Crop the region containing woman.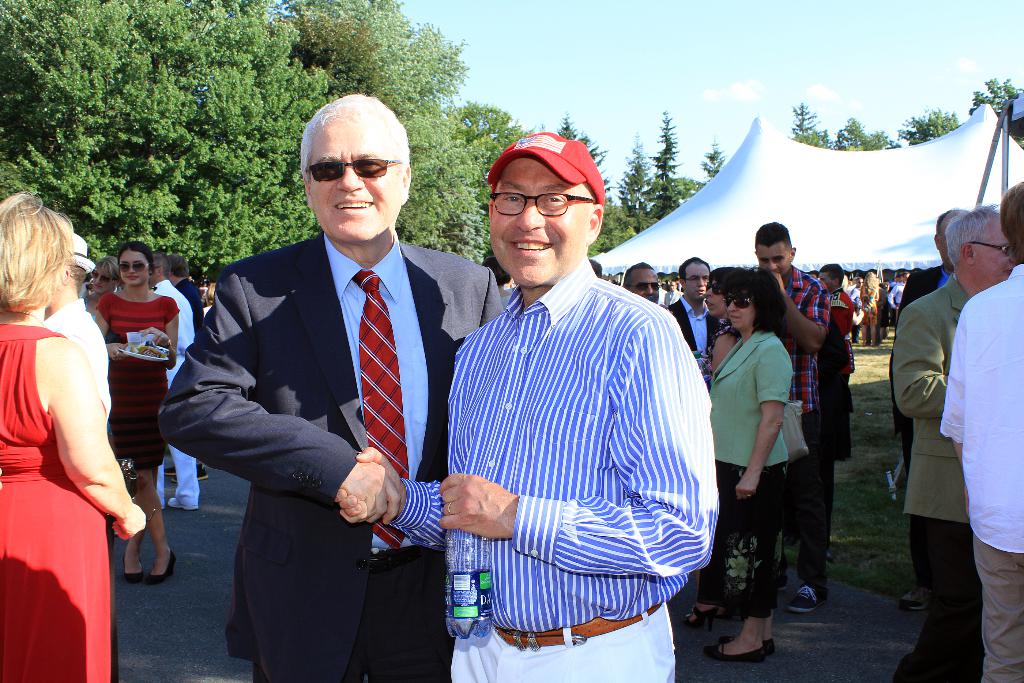
Crop region: <bbox>705, 265, 793, 659</bbox>.
